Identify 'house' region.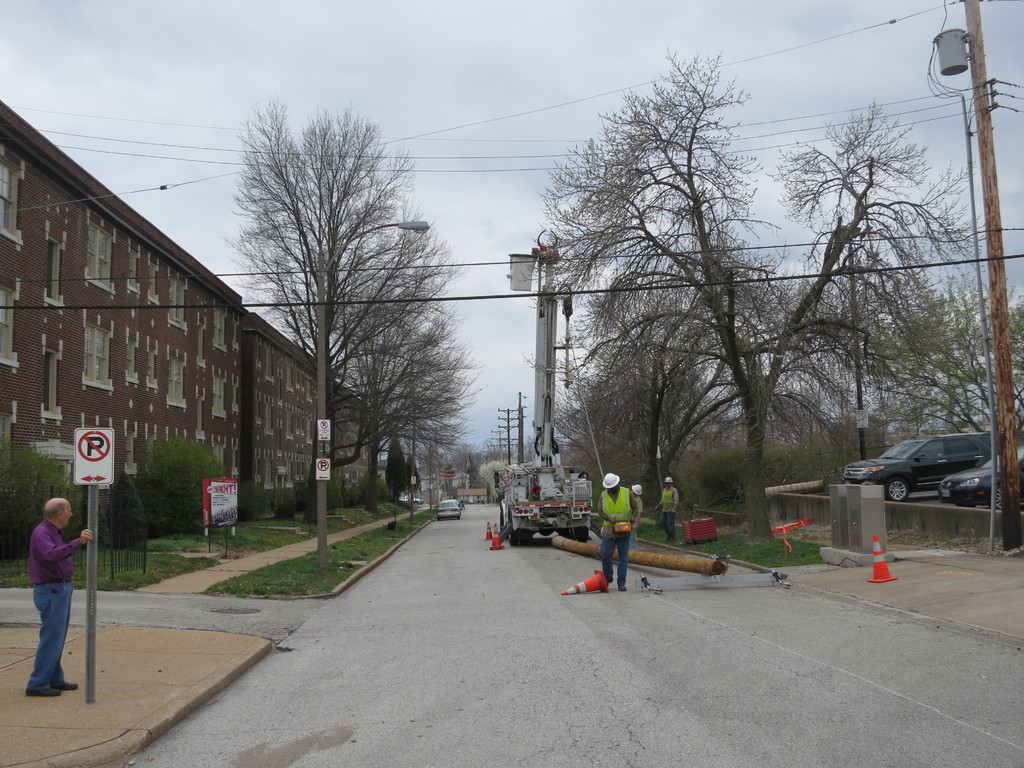
Region: bbox=(0, 105, 247, 500).
